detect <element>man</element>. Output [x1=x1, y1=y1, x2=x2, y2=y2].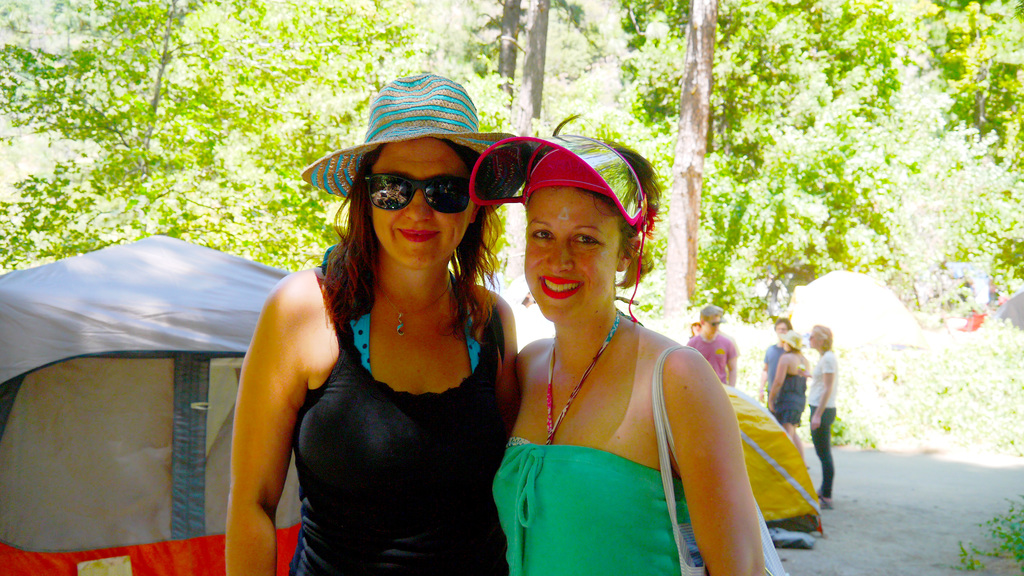
[x1=765, y1=320, x2=801, y2=456].
